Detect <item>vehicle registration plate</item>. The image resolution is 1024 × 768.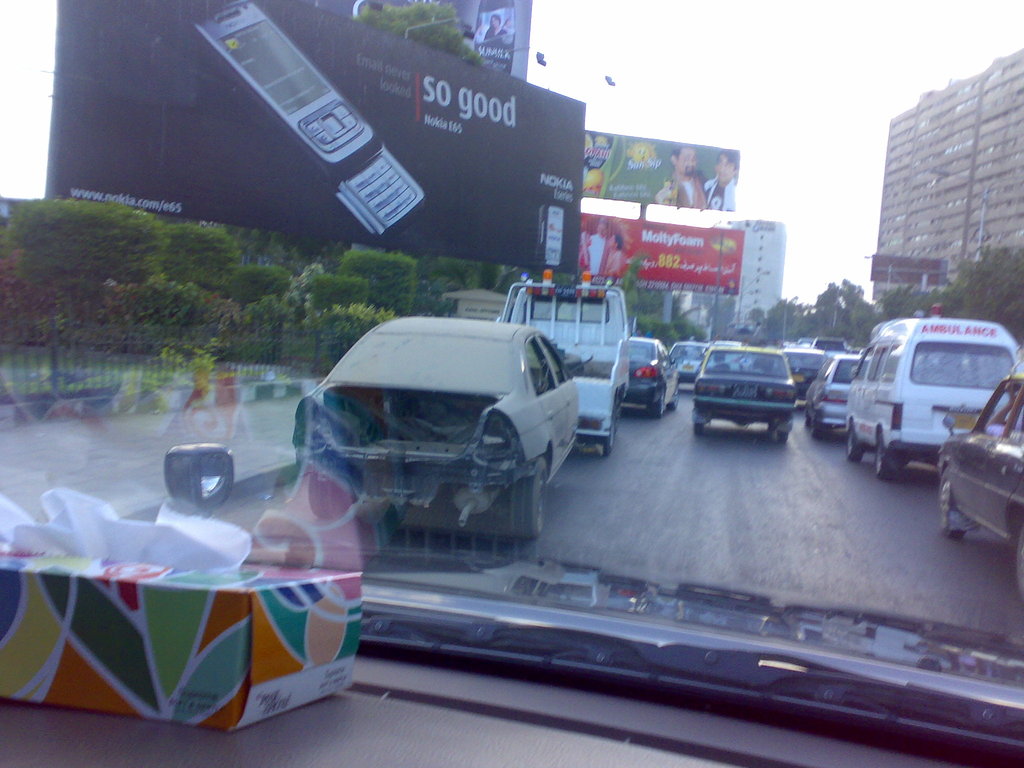
box=[737, 387, 758, 399].
